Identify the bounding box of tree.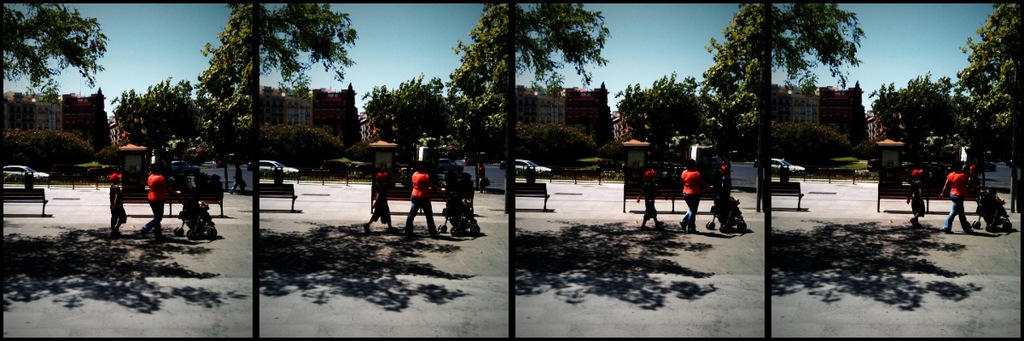
region(771, 0, 867, 90).
